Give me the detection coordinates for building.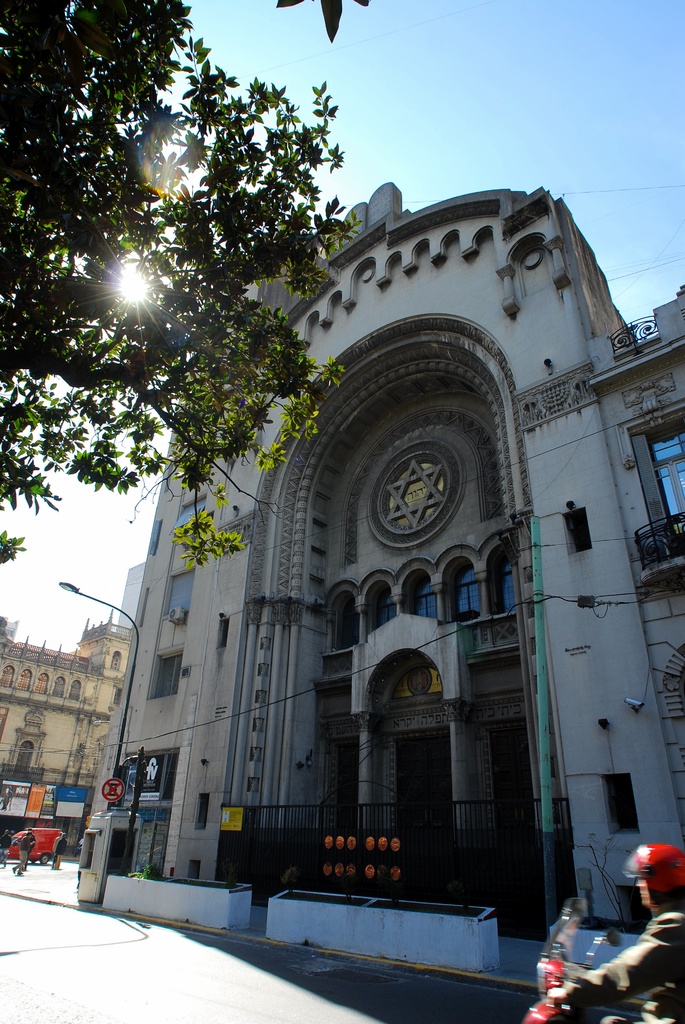
bbox=[74, 180, 684, 1008].
